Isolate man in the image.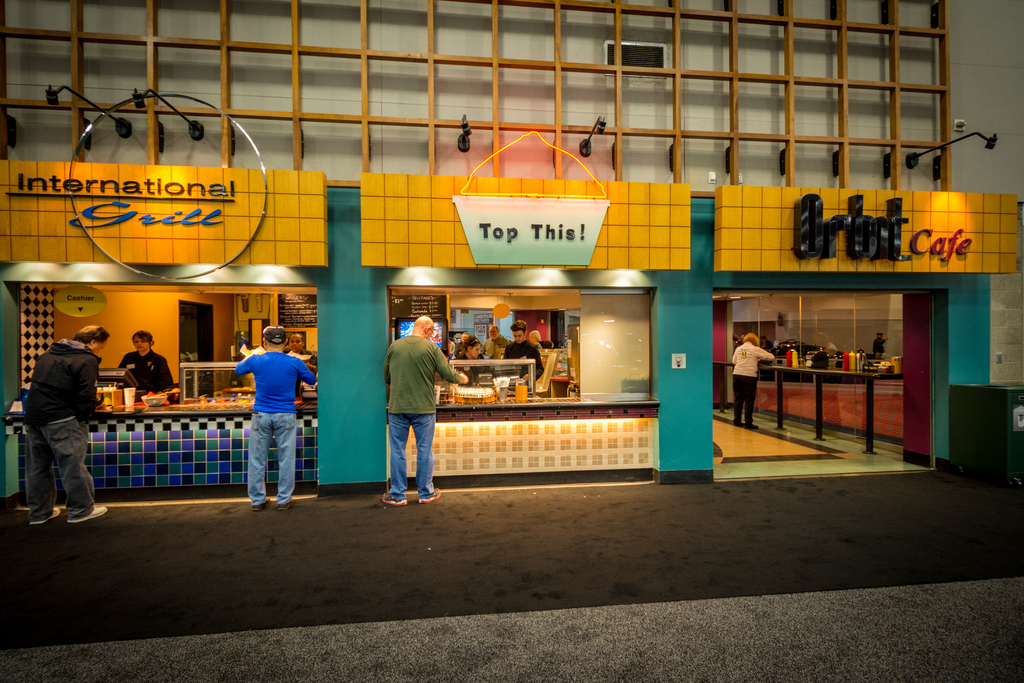
Isolated region: [left=17, top=313, right=102, bottom=534].
